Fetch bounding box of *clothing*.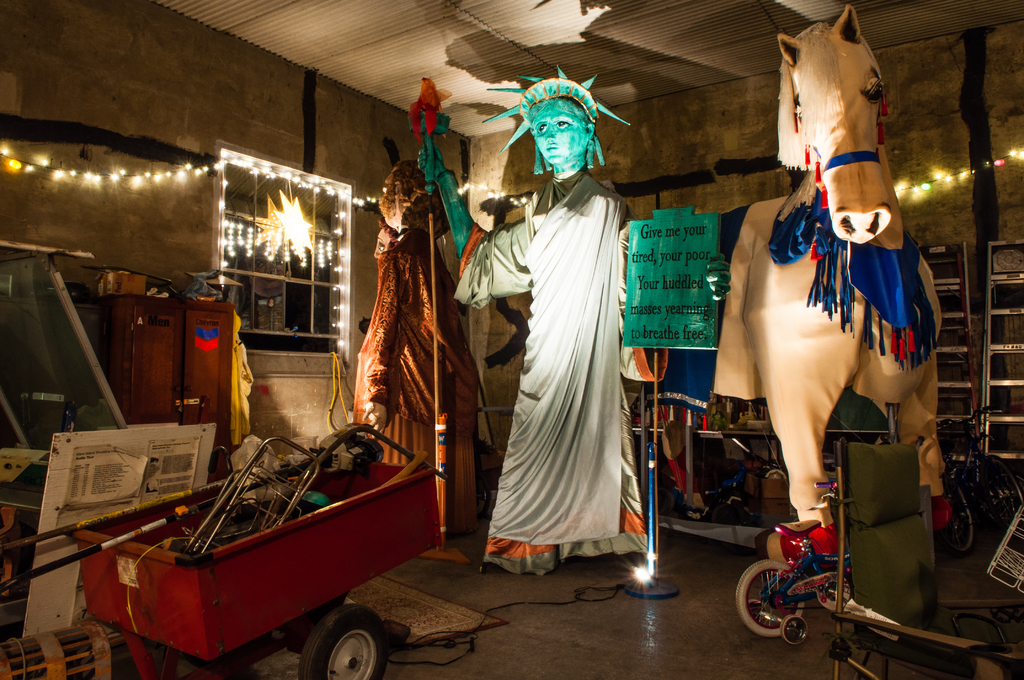
Bbox: l=445, t=166, r=676, b=581.
